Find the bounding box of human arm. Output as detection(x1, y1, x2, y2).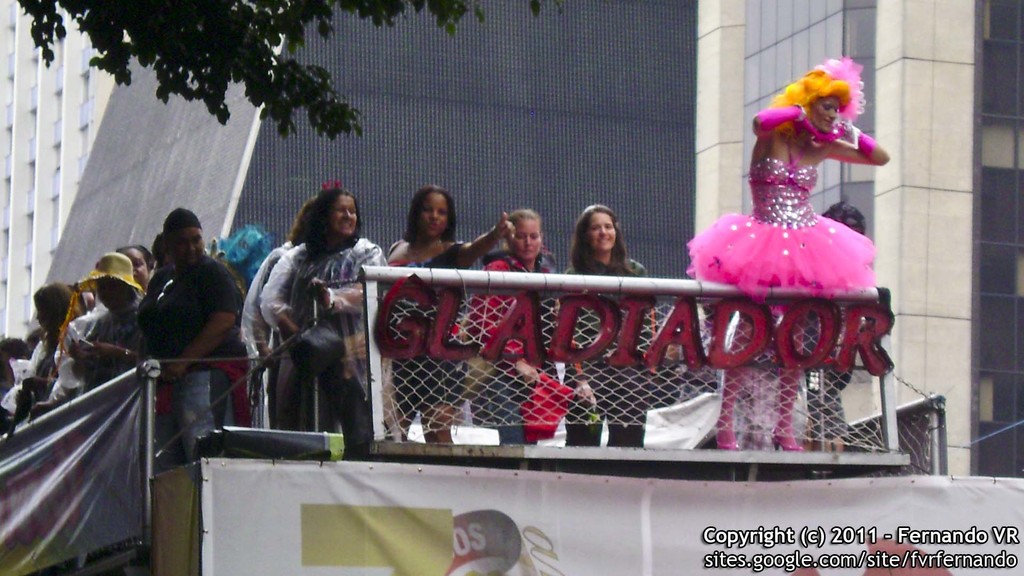
detection(250, 272, 294, 357).
